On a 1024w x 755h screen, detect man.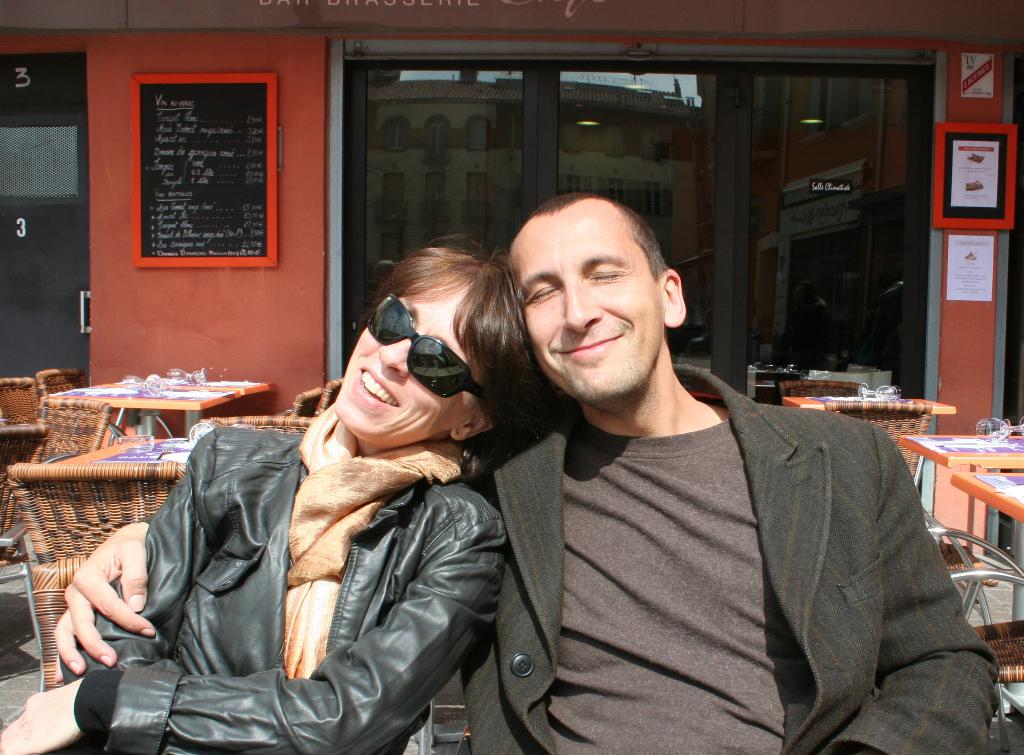
BBox(431, 183, 954, 732).
